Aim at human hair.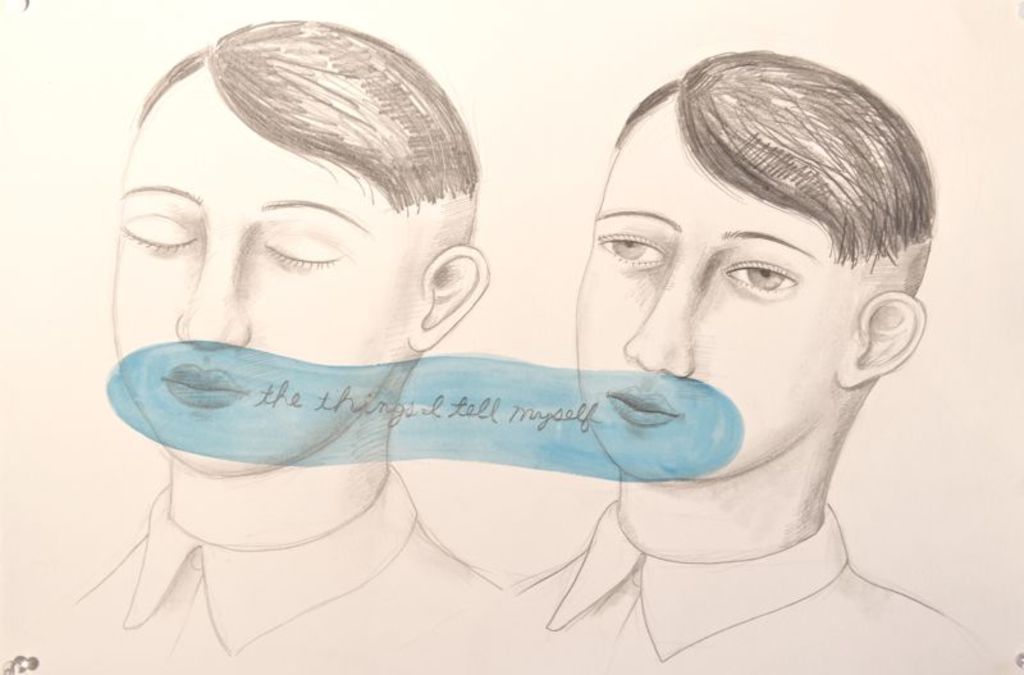
Aimed at (left=137, top=19, right=481, bottom=211).
